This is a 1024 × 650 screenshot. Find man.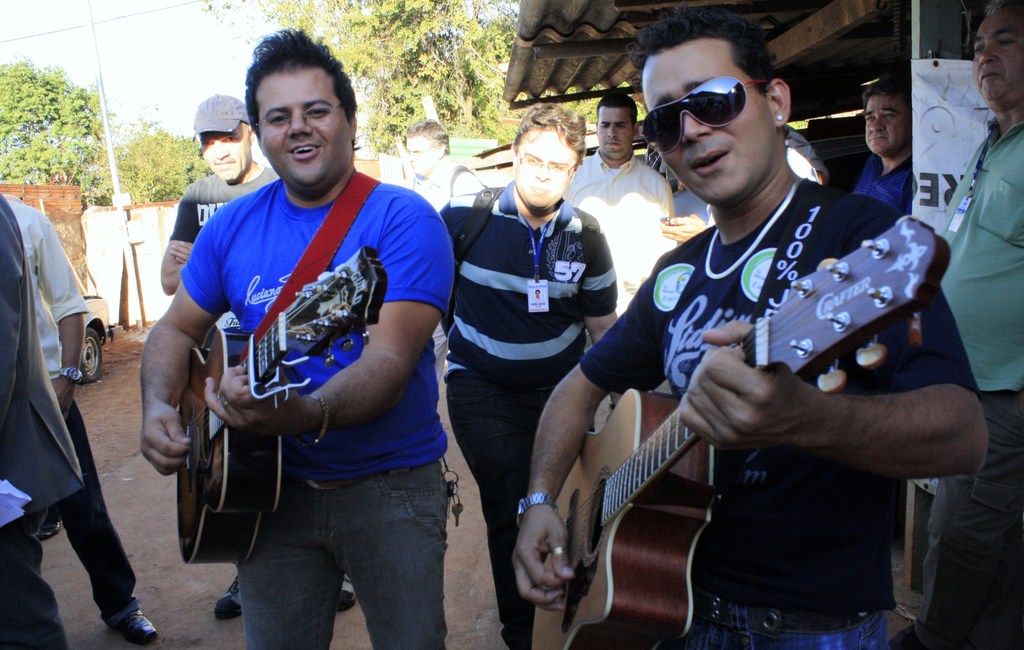
Bounding box: [0,195,157,649].
